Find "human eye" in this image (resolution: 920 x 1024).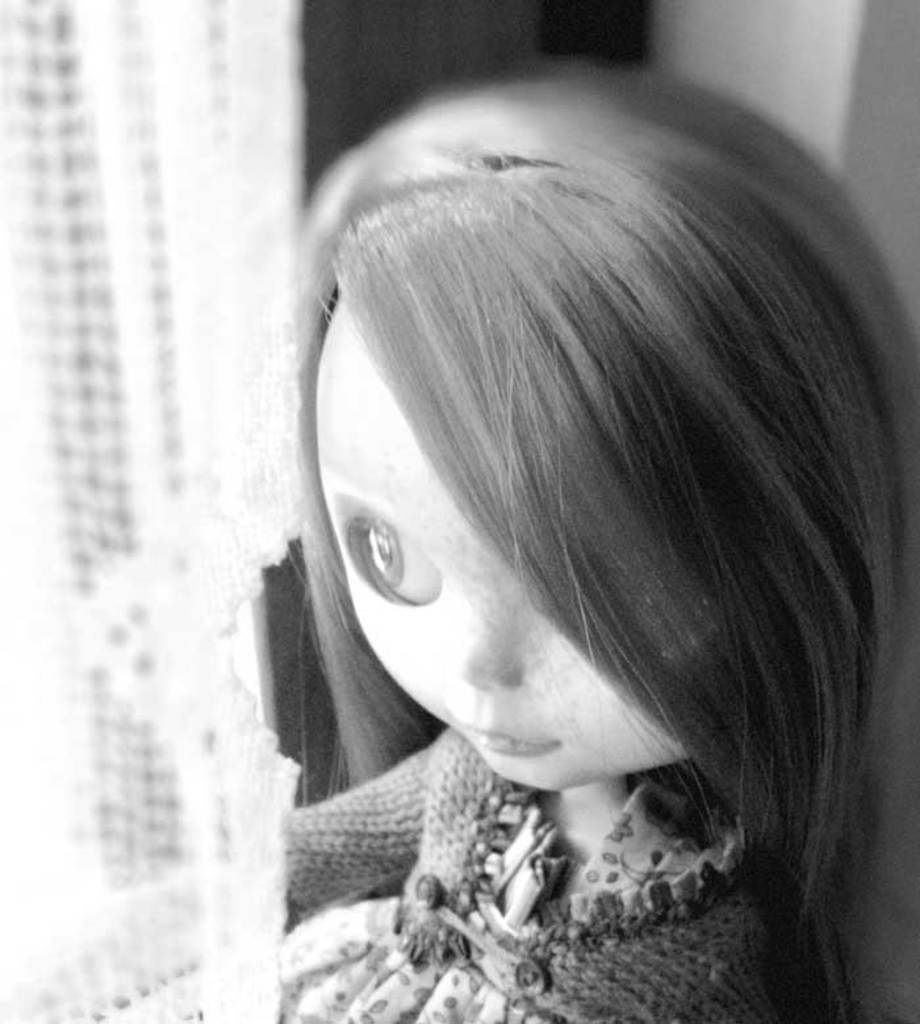
bbox=(334, 503, 448, 603).
